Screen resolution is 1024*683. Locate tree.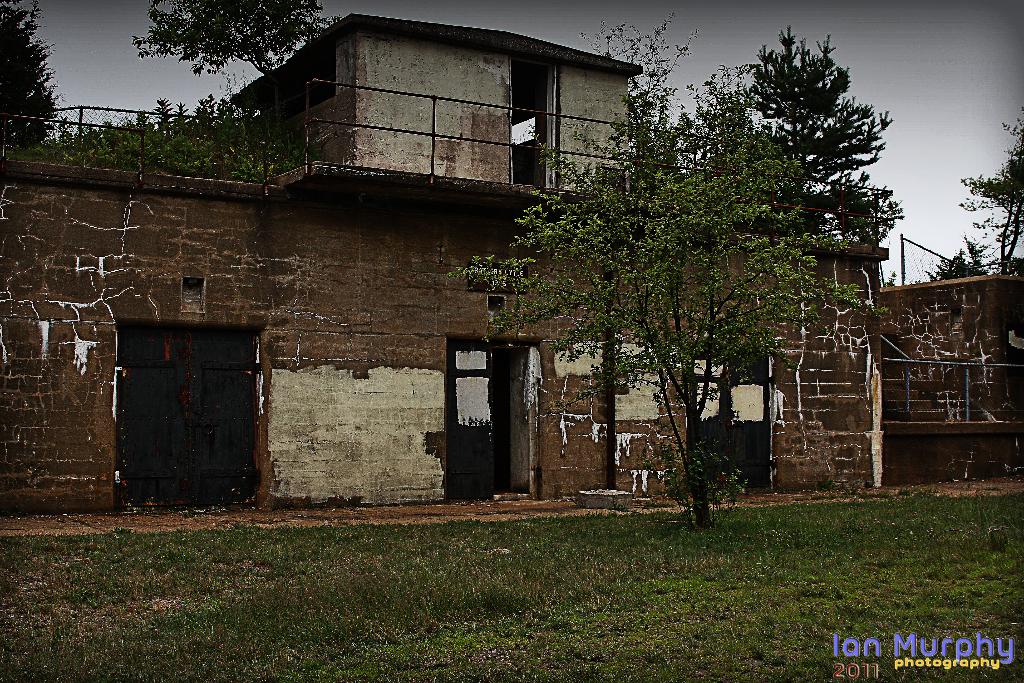
<region>0, 0, 59, 151</region>.
